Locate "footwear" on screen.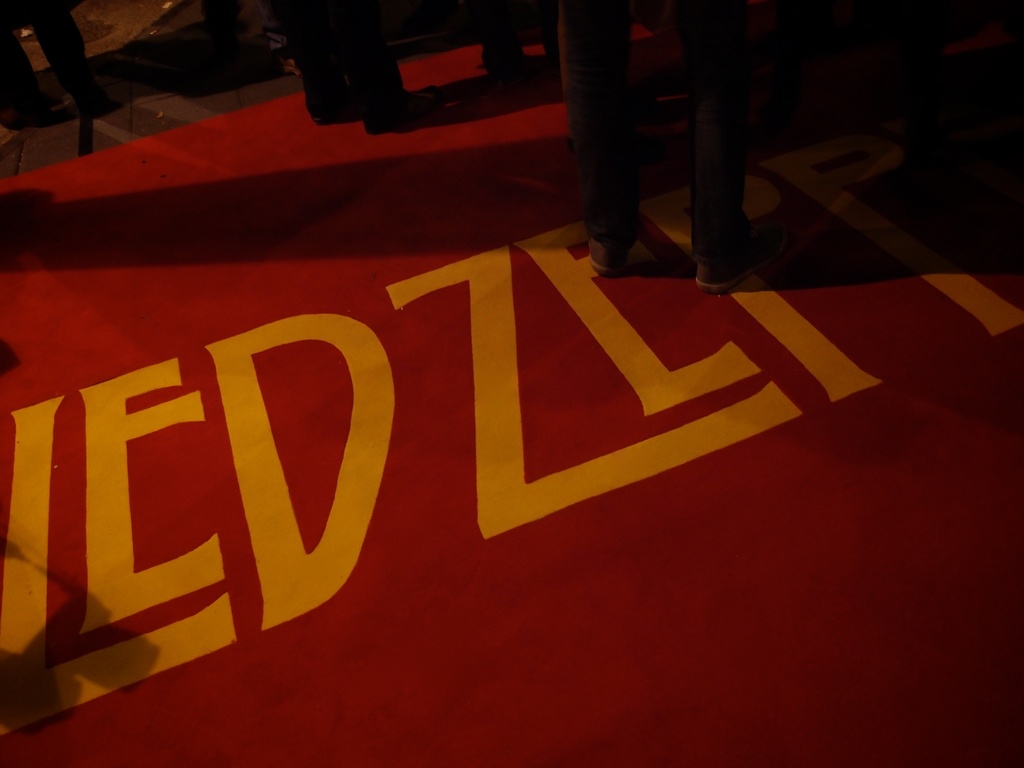
On screen at (361,85,439,134).
